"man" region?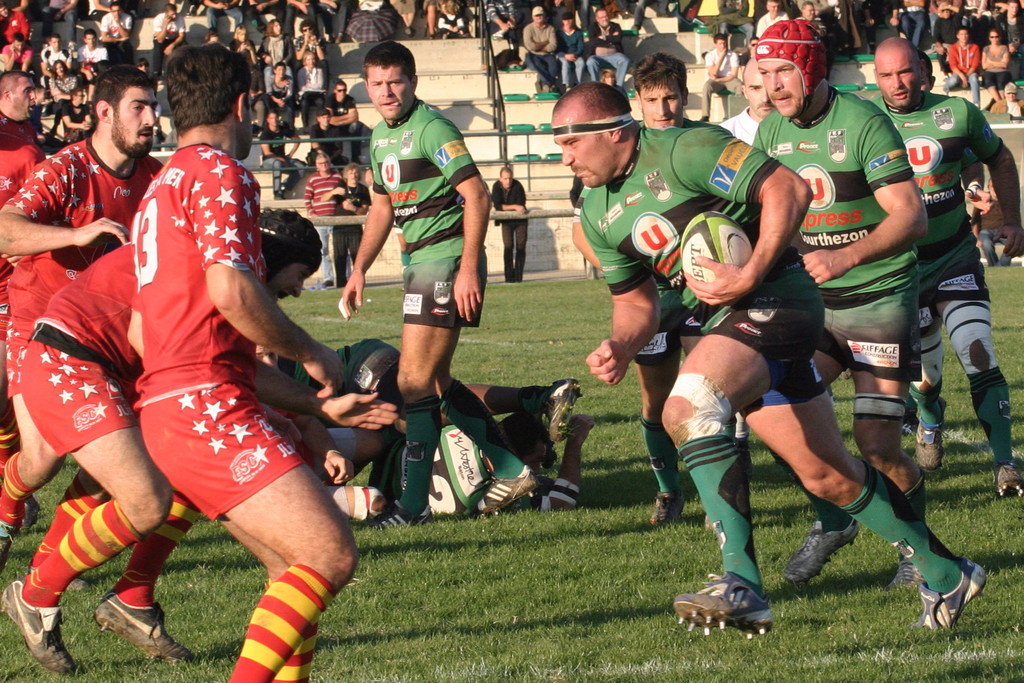
l=99, t=3, r=142, b=67
